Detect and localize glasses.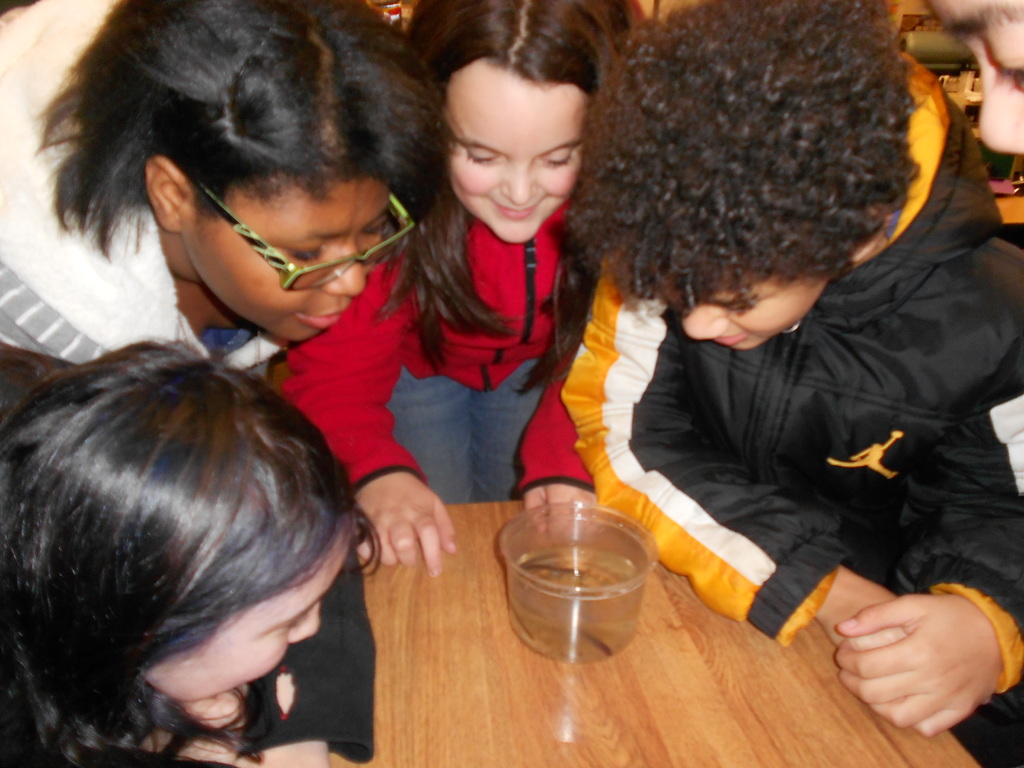
Localized at (x1=175, y1=168, x2=424, y2=310).
